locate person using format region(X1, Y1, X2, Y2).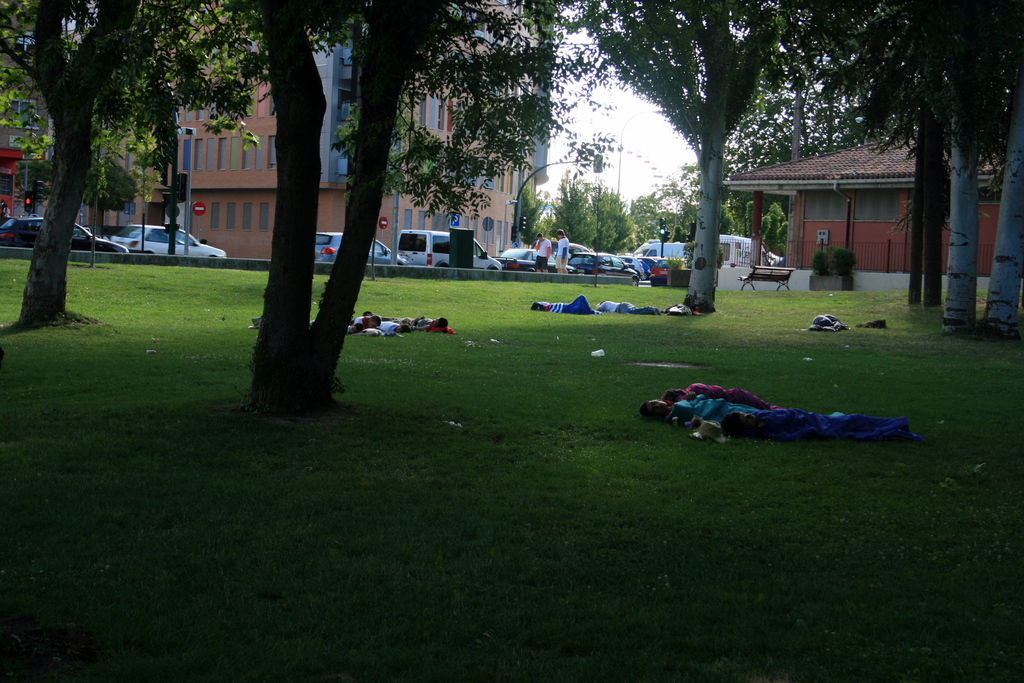
region(530, 292, 604, 318).
